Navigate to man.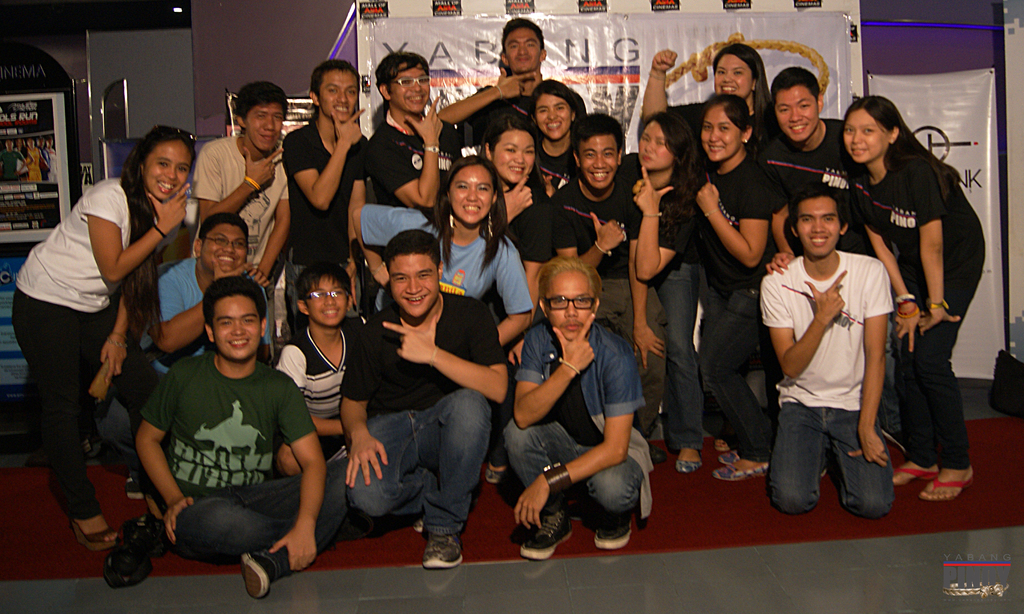
Navigation target: (510, 257, 653, 563).
